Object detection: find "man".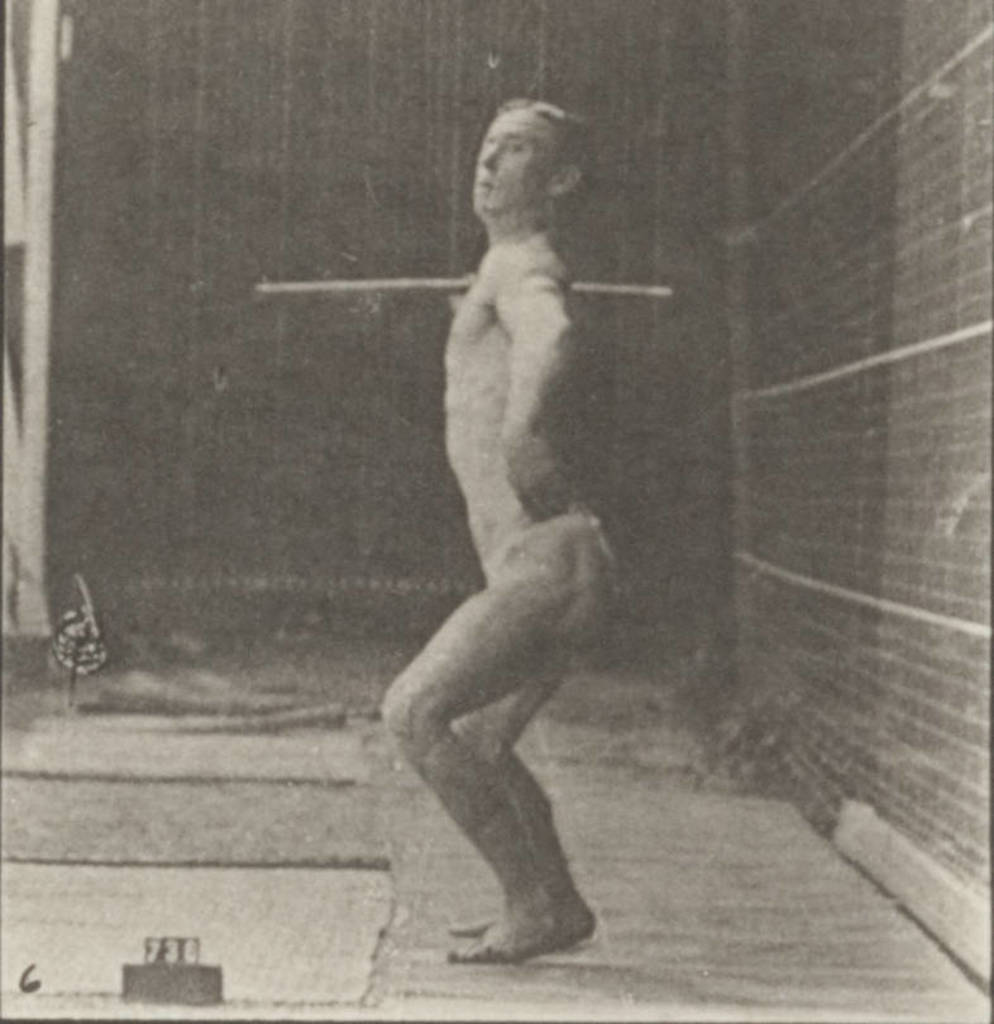
(350, 96, 663, 992).
